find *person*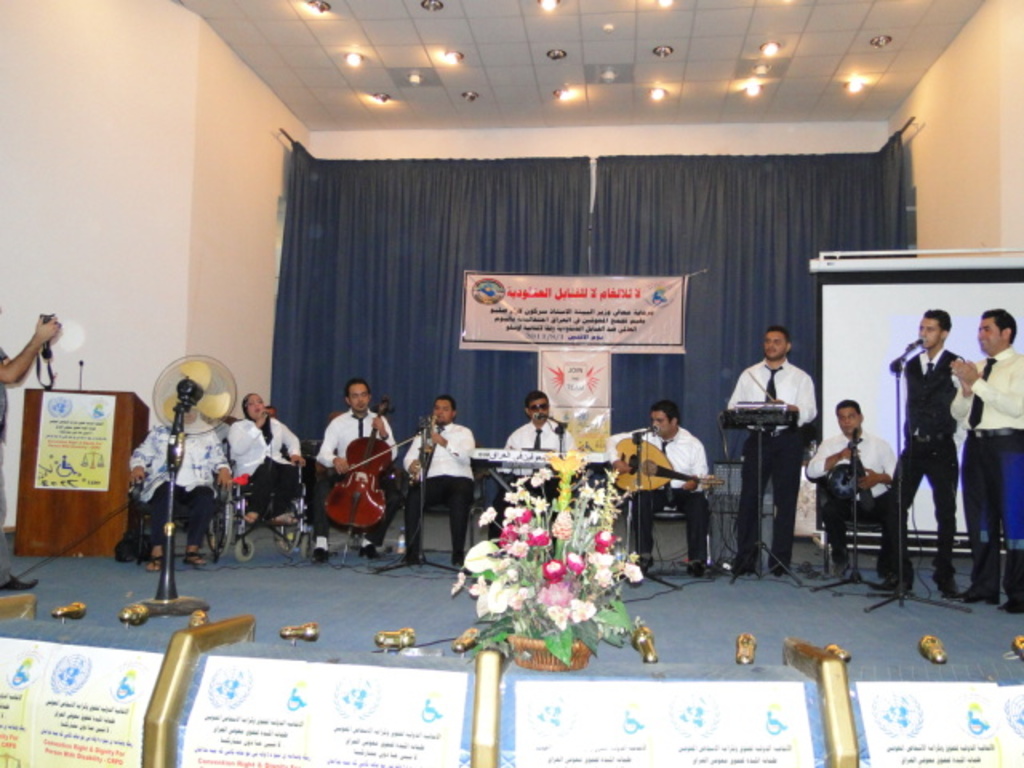
<region>126, 406, 232, 573</region>
